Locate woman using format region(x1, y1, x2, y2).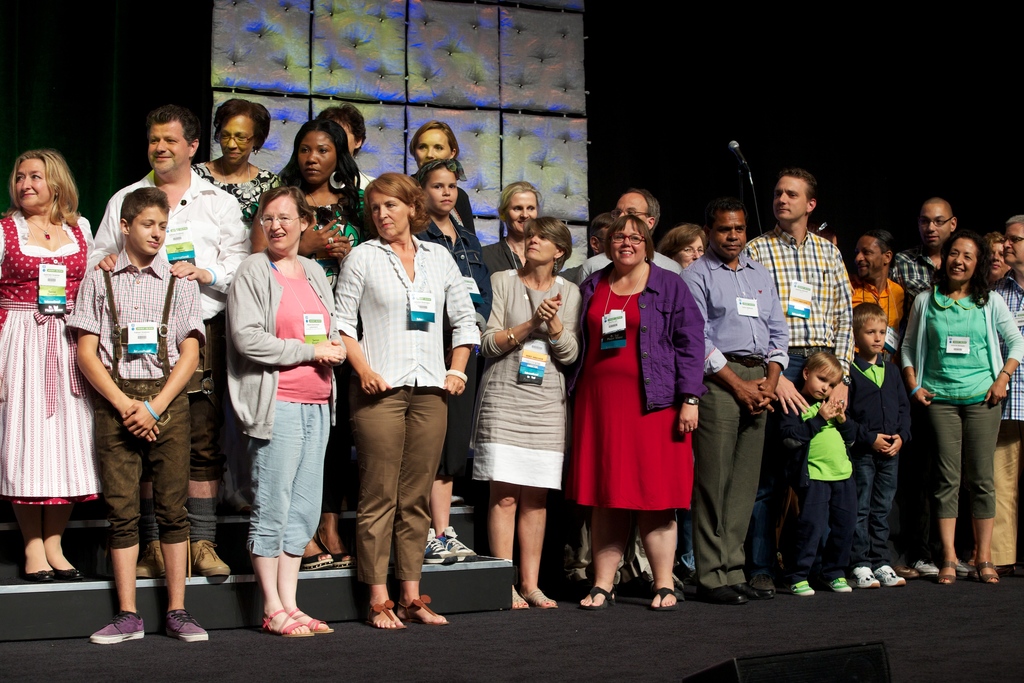
region(989, 236, 1009, 283).
